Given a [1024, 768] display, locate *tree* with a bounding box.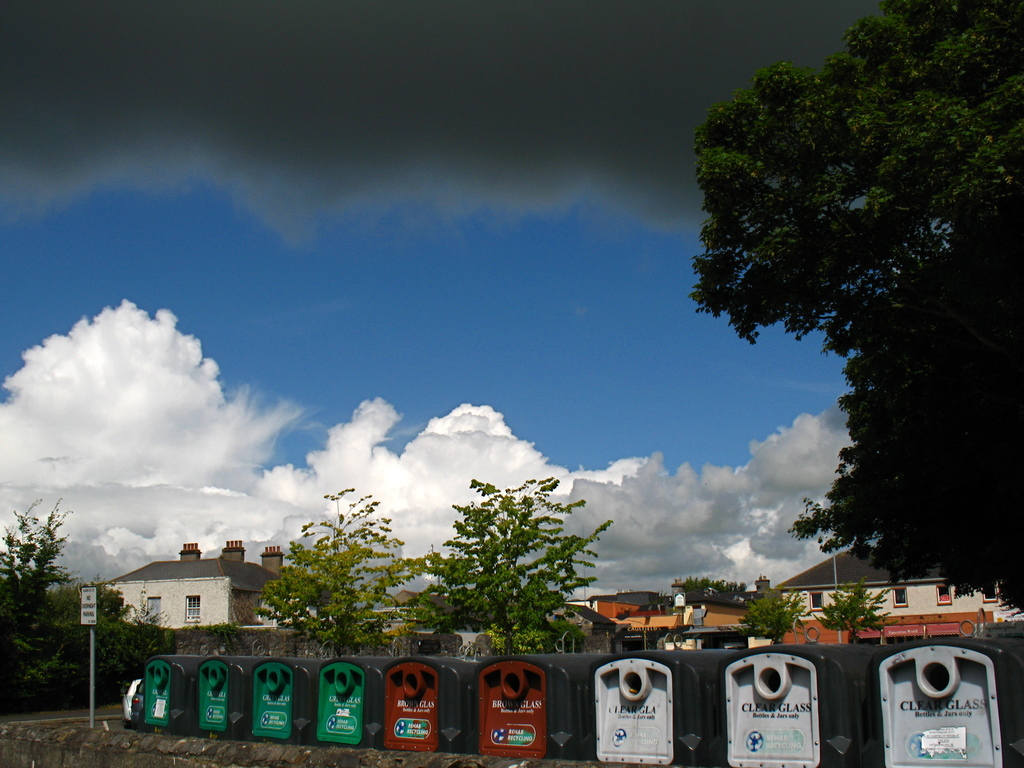
Located: {"x1": 248, "y1": 478, "x2": 417, "y2": 656}.
